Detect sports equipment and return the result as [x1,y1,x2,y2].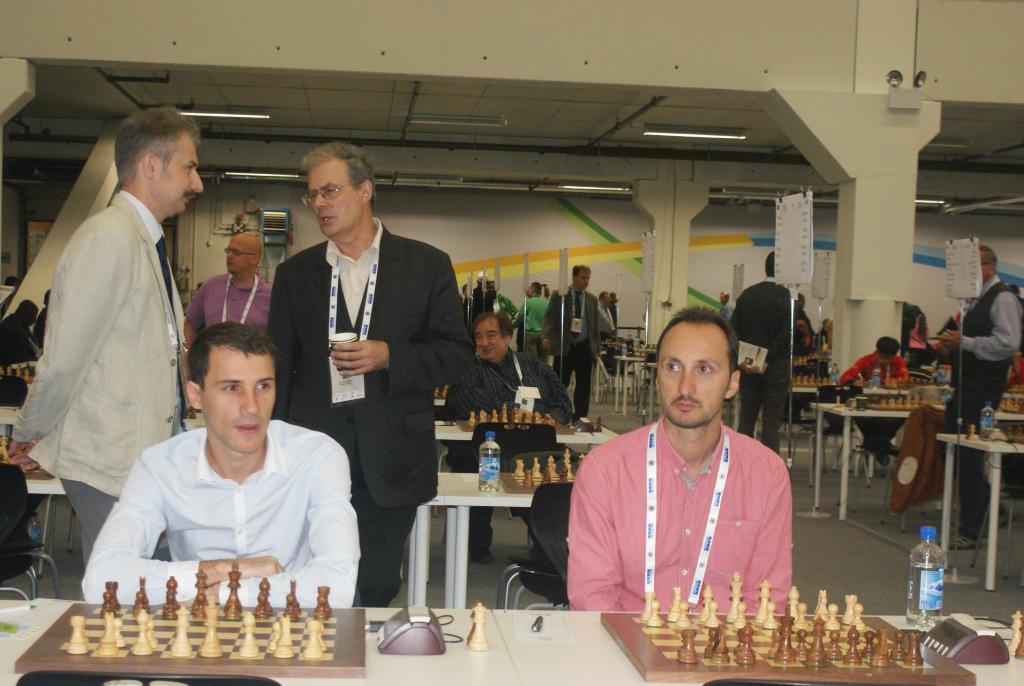
[595,415,602,435].
